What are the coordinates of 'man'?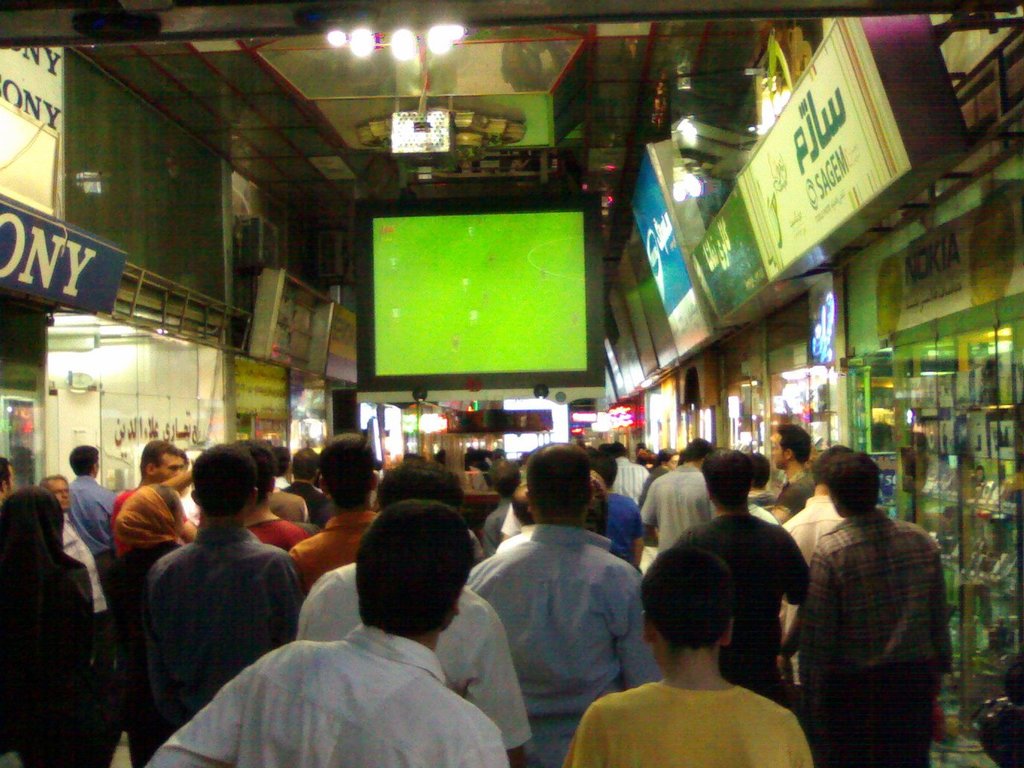
(left=286, top=437, right=381, bottom=591).
